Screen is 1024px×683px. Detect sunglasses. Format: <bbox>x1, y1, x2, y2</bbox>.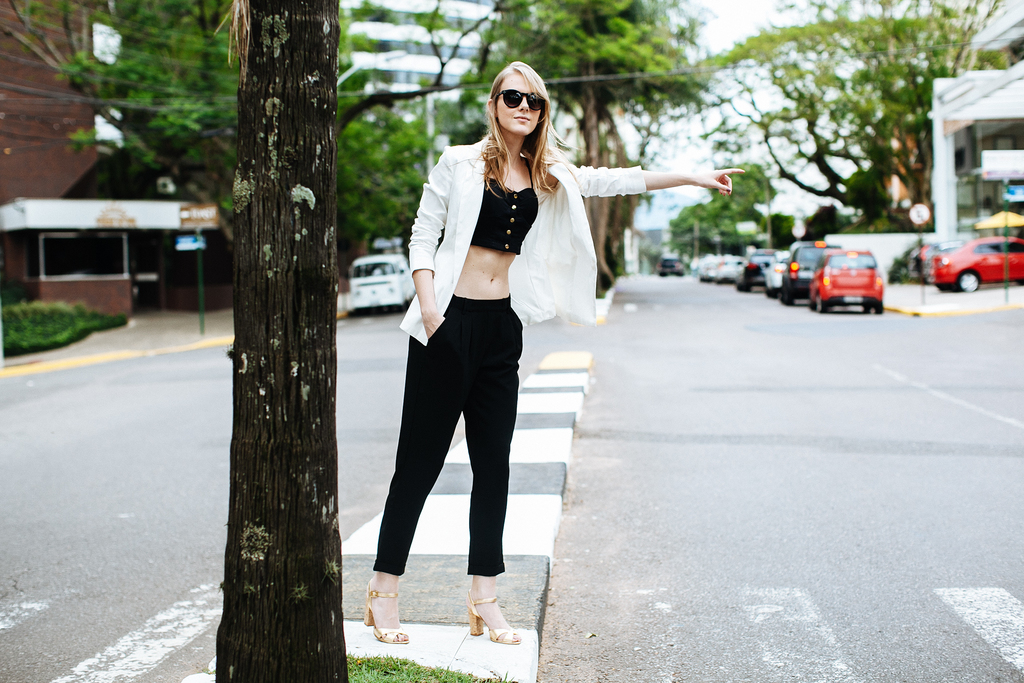
<bbox>495, 83, 548, 113</bbox>.
